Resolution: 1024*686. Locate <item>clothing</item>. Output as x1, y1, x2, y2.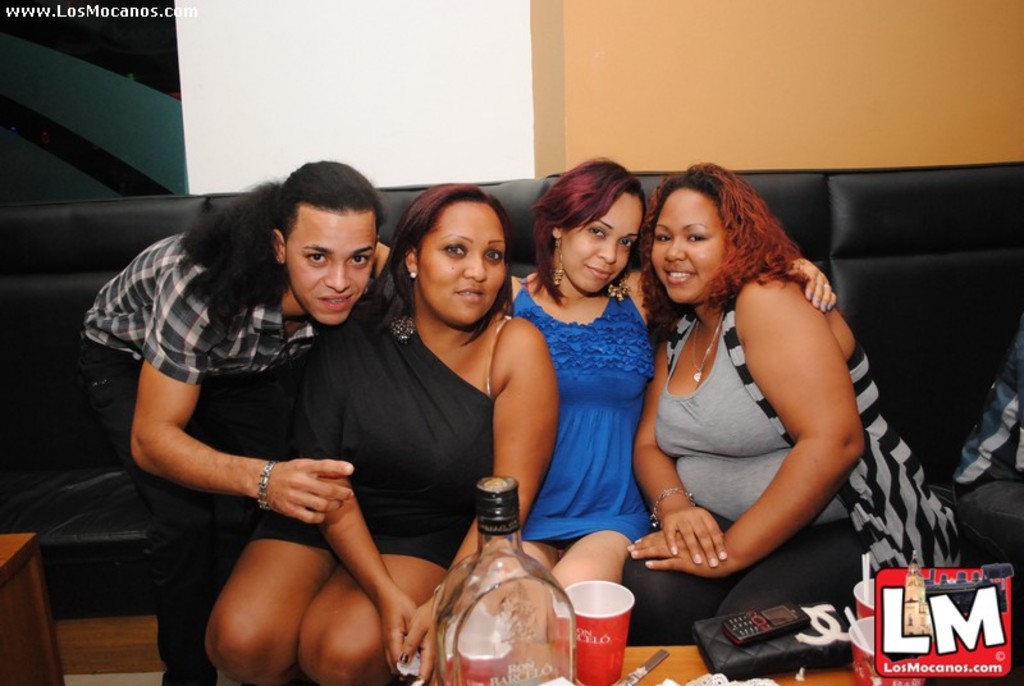
525, 276, 662, 535.
